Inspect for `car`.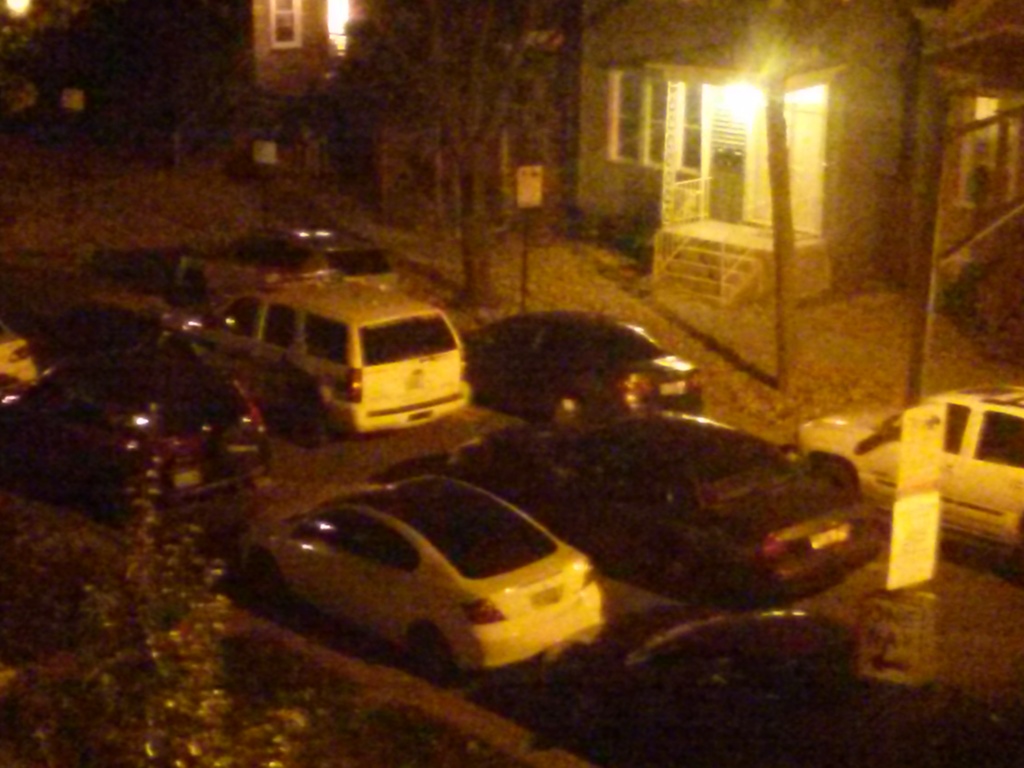
Inspection: {"left": 163, "top": 264, "right": 480, "bottom": 433}.
